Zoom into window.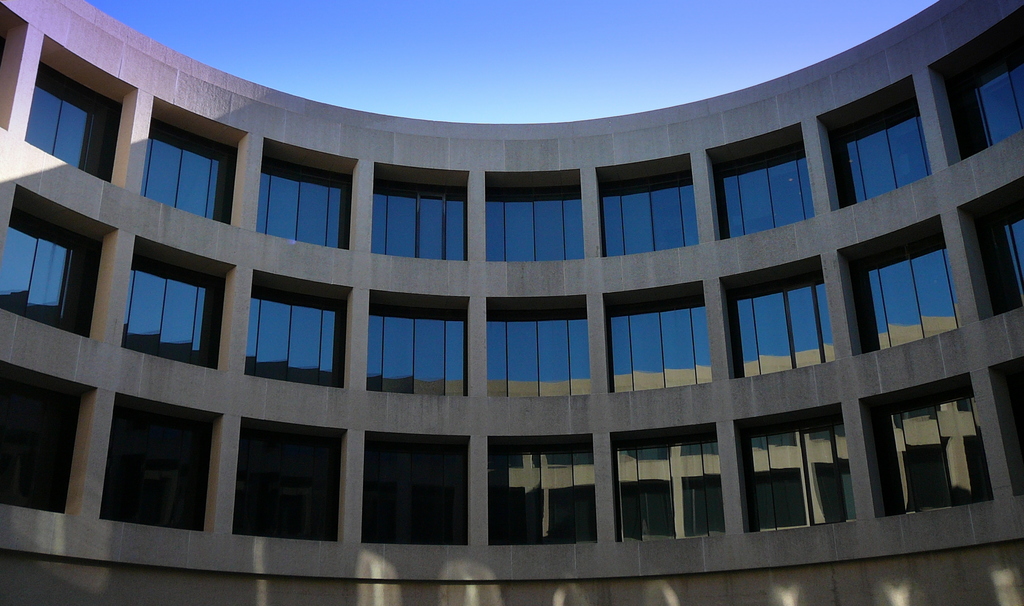
Zoom target: {"x1": 723, "y1": 262, "x2": 831, "y2": 388}.
